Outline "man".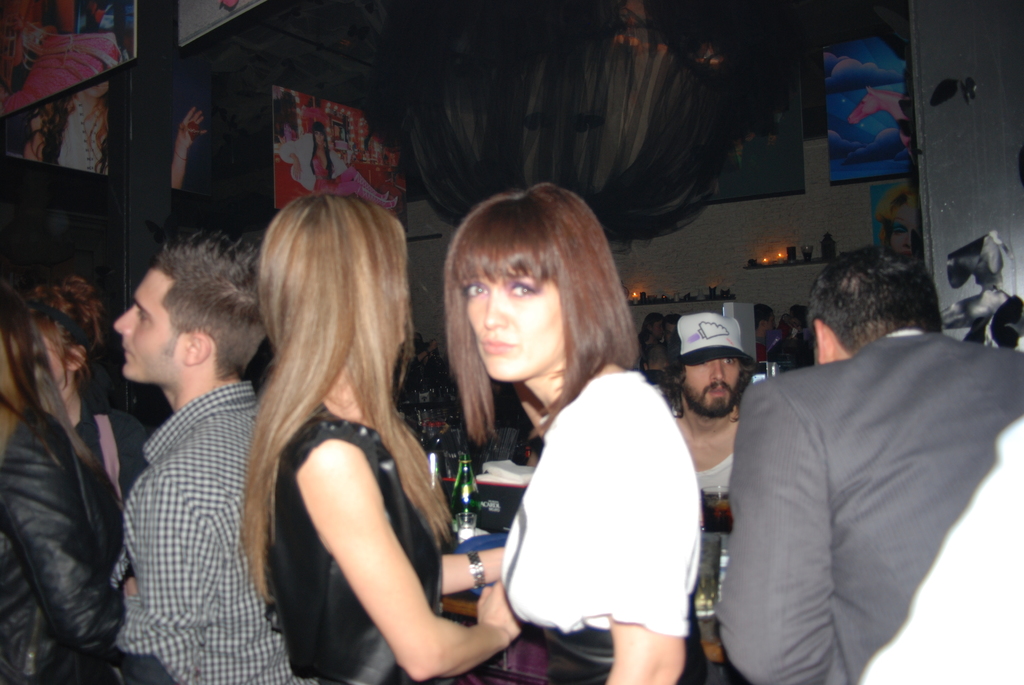
Outline: locate(709, 243, 1002, 680).
